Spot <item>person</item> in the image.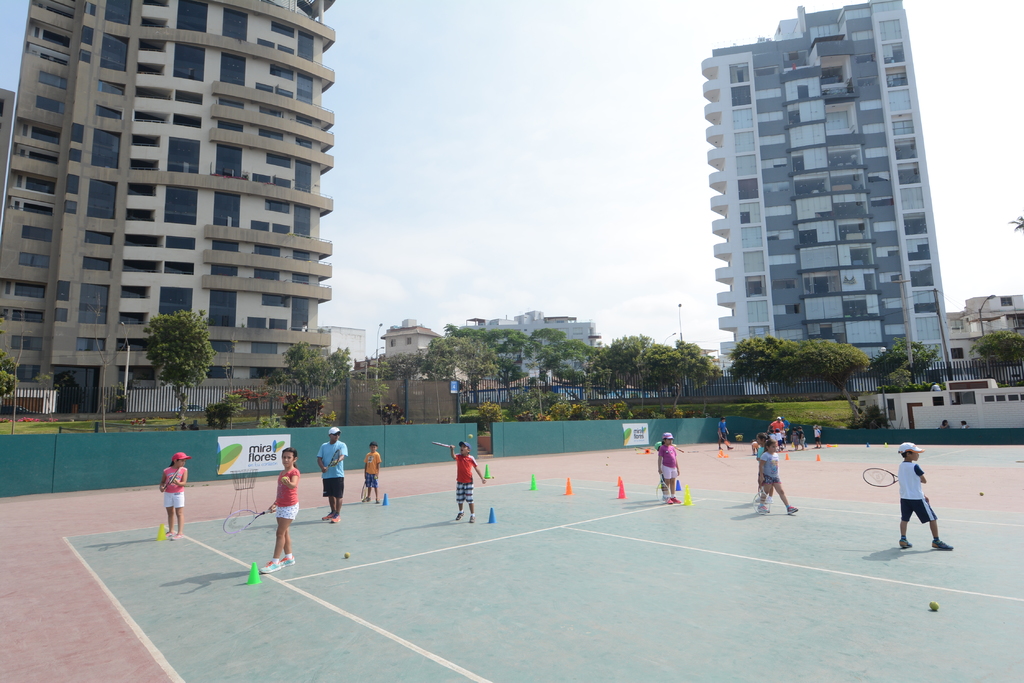
<item>person</item> found at locate(260, 446, 310, 559).
